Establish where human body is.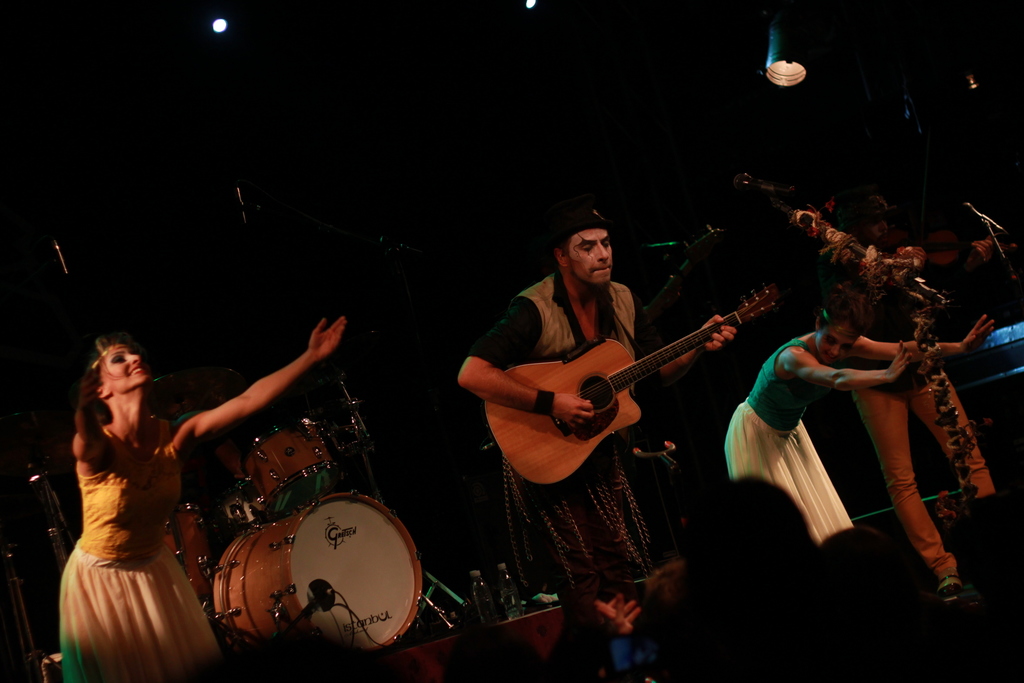
Established at Rect(715, 313, 1001, 533).
